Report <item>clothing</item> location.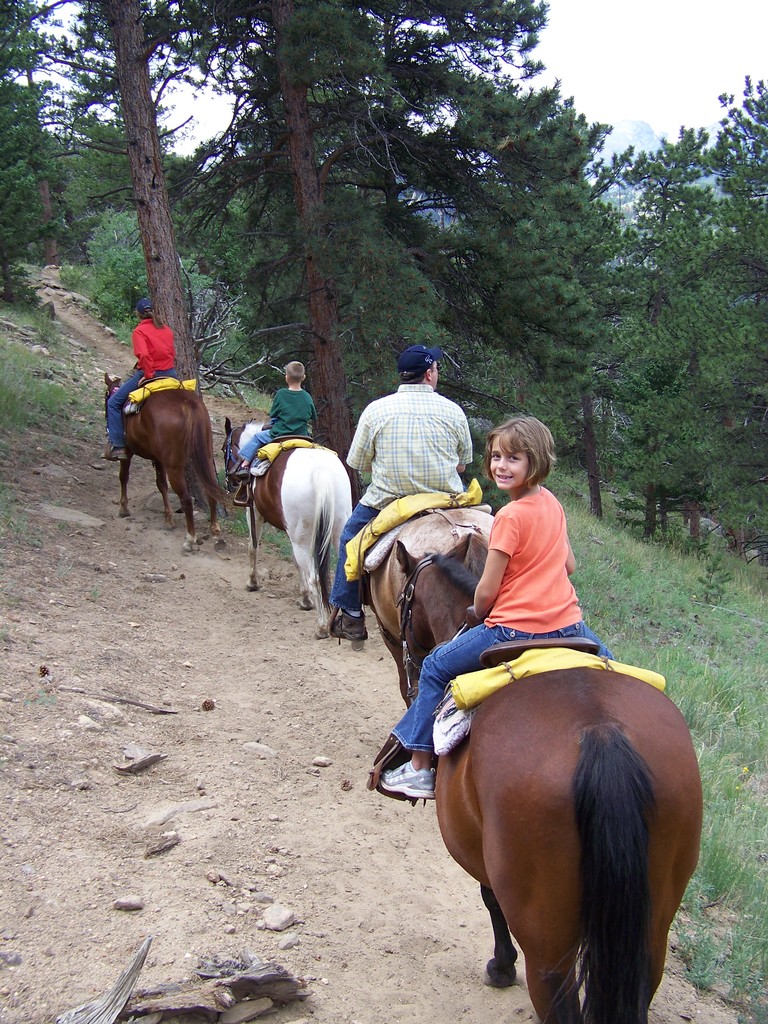
Report: crop(388, 484, 600, 739).
